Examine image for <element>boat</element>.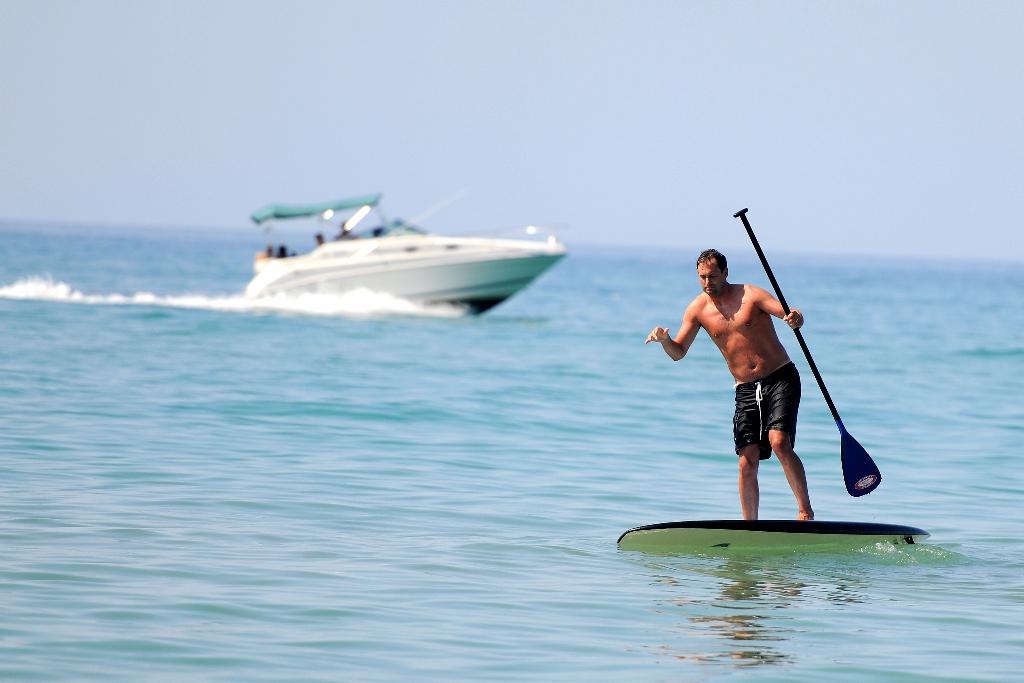
Examination result: <region>227, 180, 618, 308</region>.
